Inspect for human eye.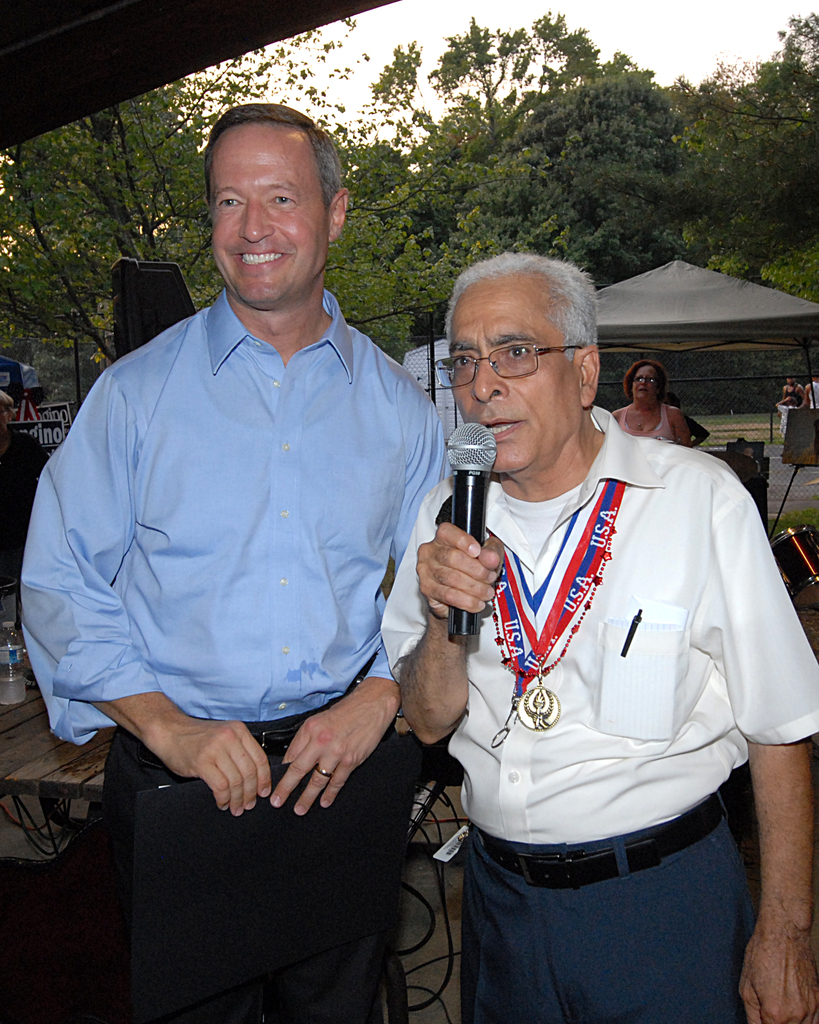
Inspection: <region>265, 191, 298, 211</region>.
